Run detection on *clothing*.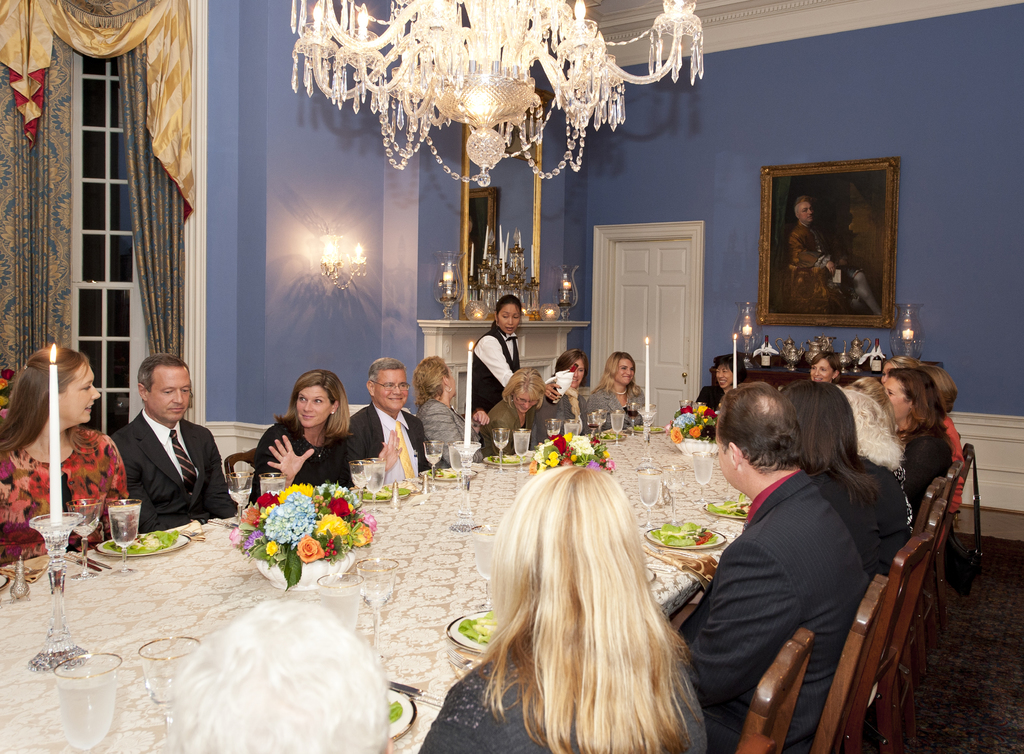
Result: left=104, top=409, right=241, bottom=533.
